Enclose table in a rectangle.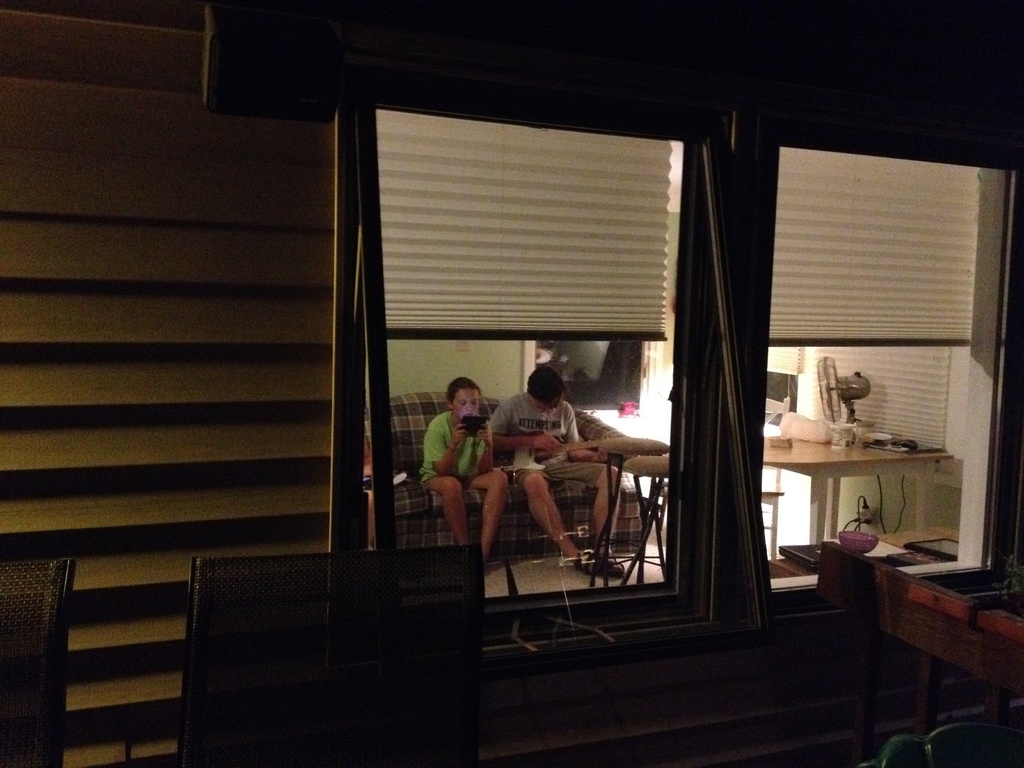
618/454/666/585.
